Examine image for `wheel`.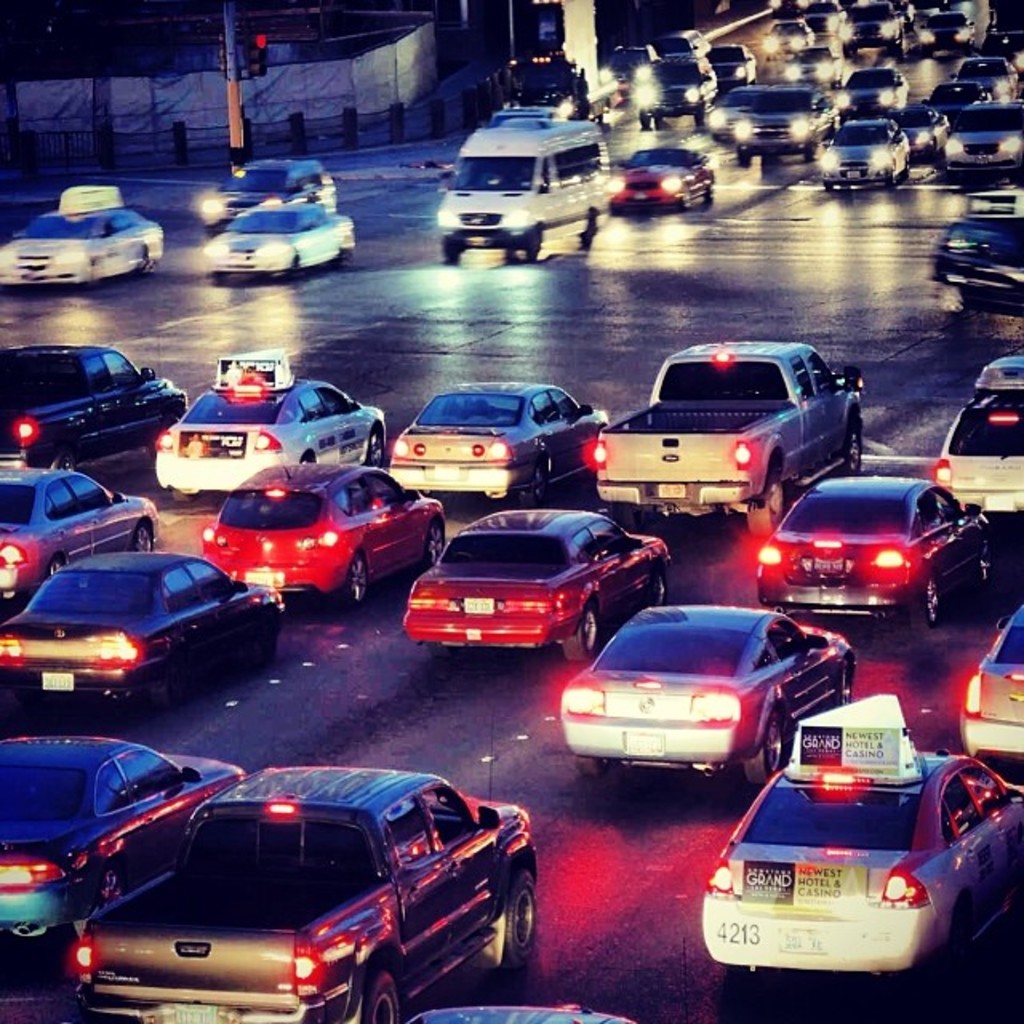
Examination result: detection(752, 467, 789, 533).
